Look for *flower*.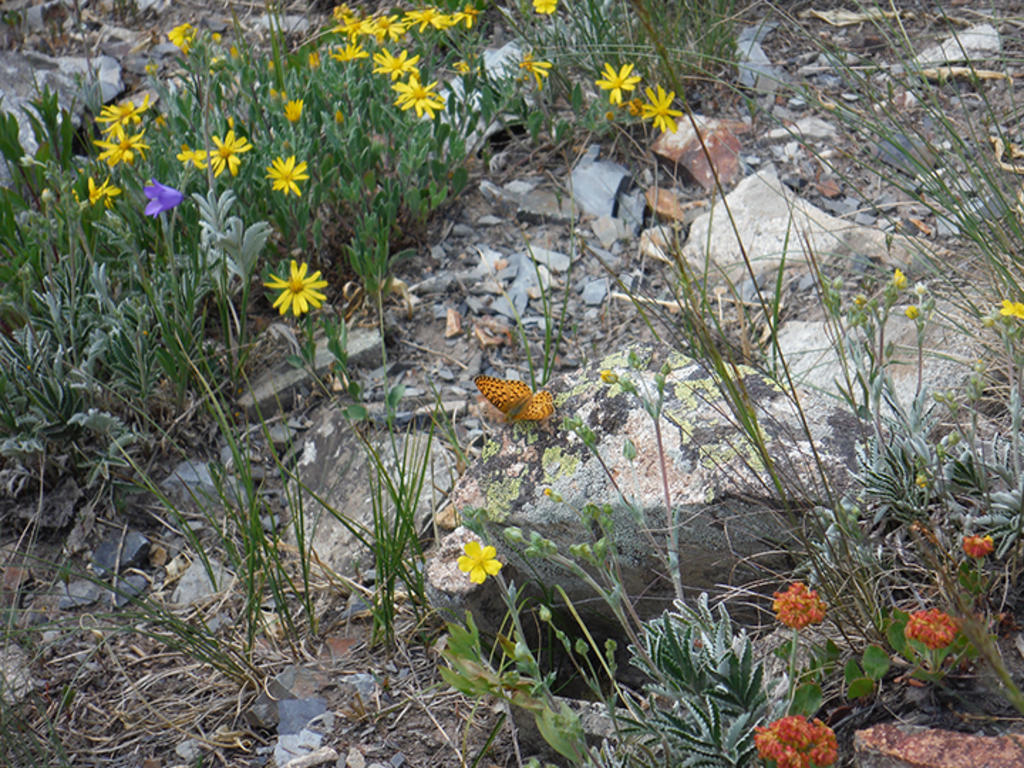
Found: select_region(771, 579, 828, 627).
